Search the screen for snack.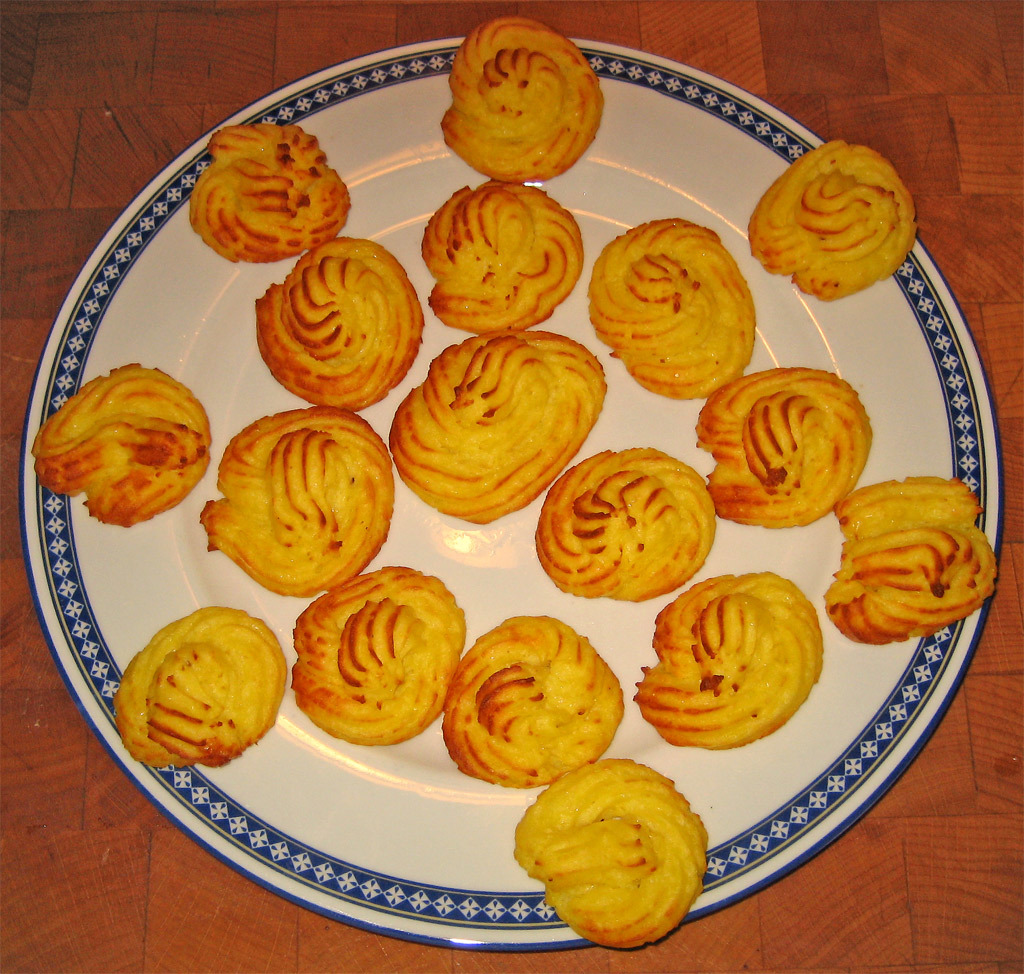
Found at crop(288, 557, 463, 750).
